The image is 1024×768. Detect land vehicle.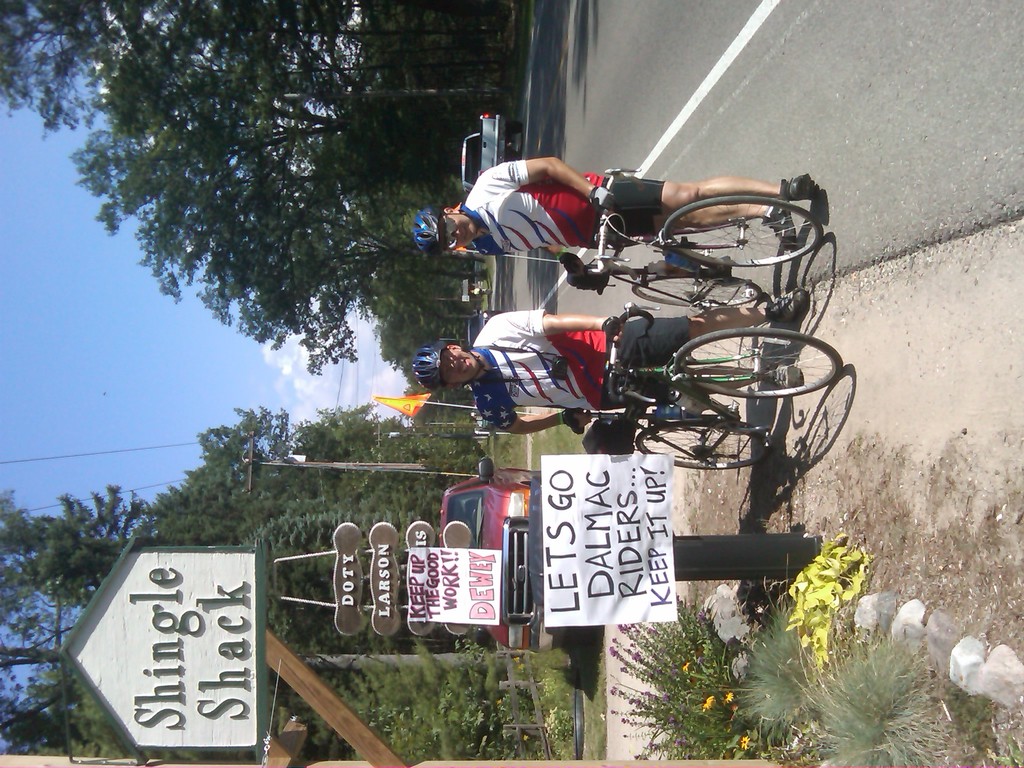
Detection: <box>585,164,823,311</box>.
